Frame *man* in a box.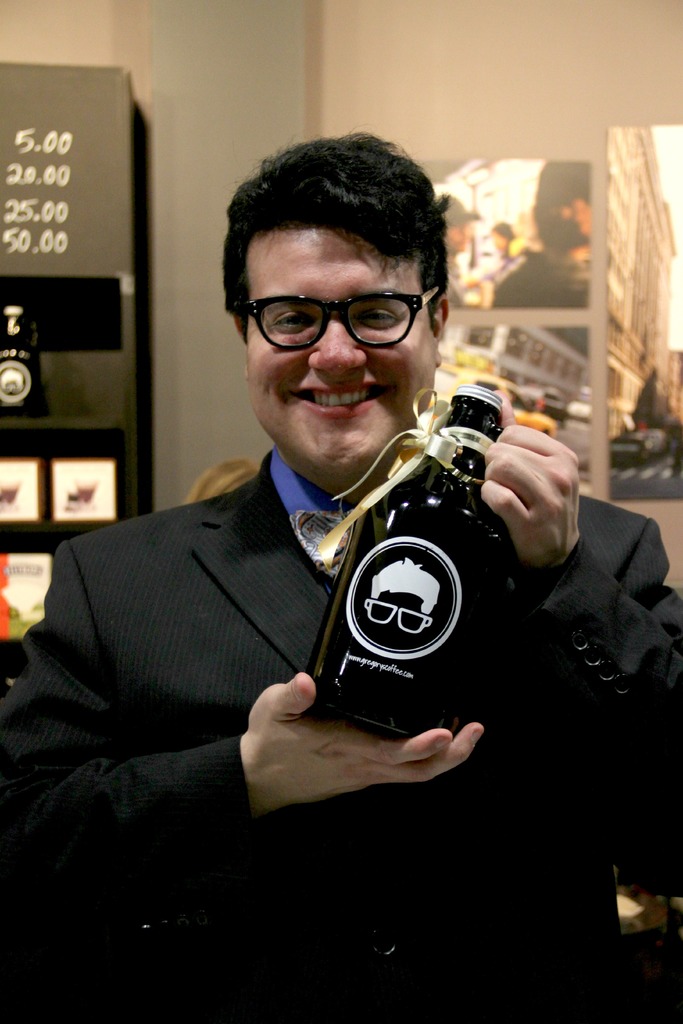
53:160:616:959.
